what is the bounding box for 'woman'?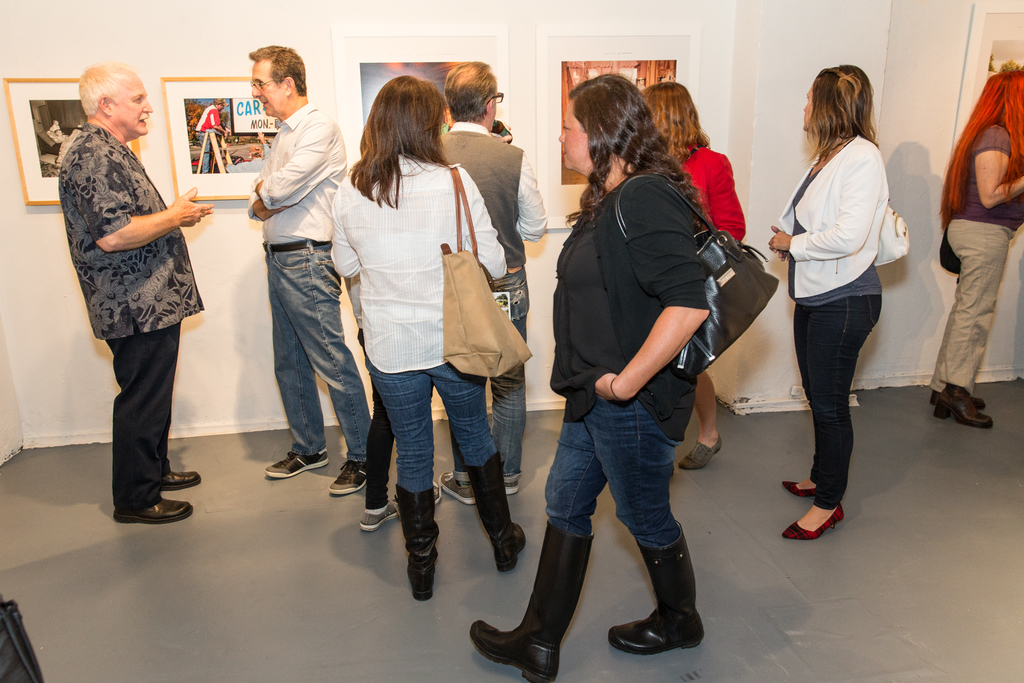
[left=467, top=72, right=711, bottom=682].
